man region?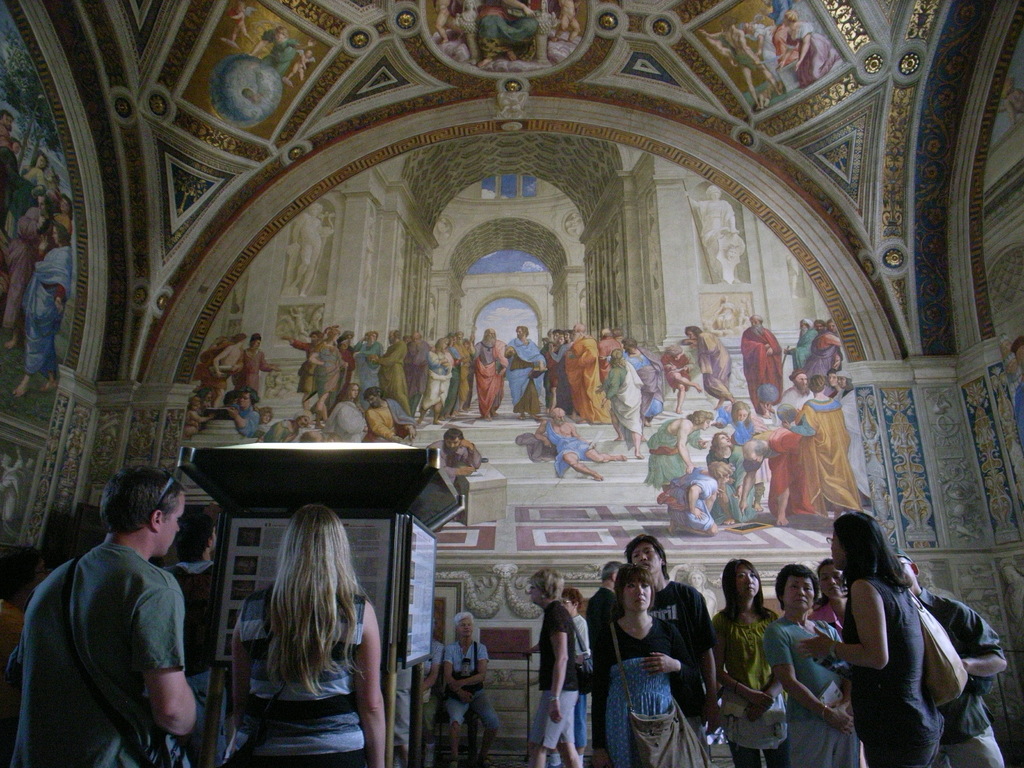
780,368,813,409
